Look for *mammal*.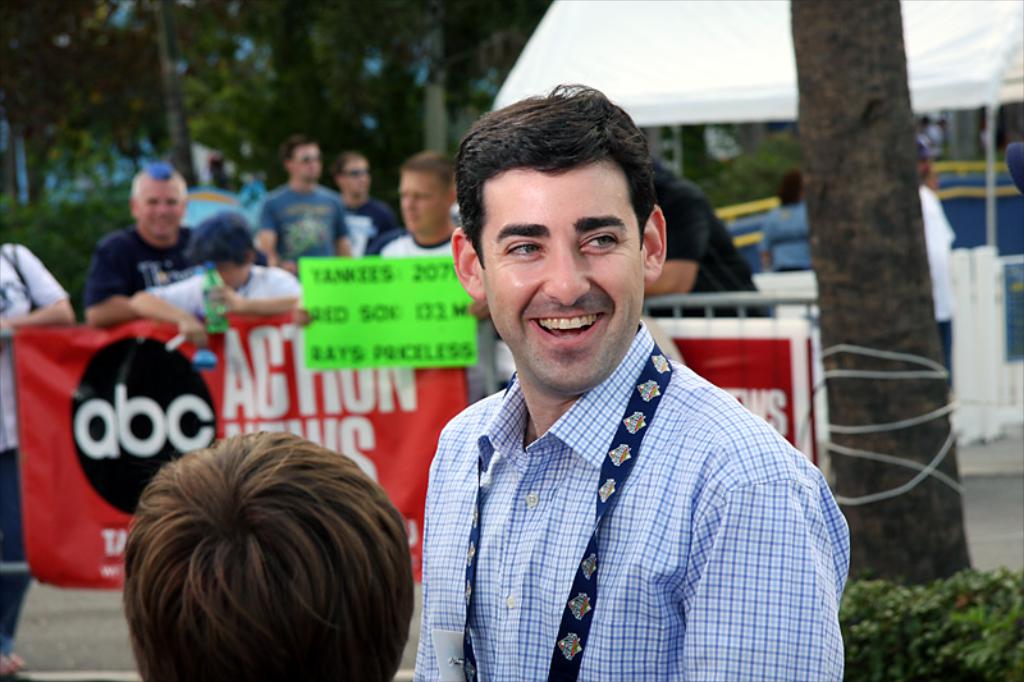
Found: (x1=81, y1=159, x2=257, y2=334).
